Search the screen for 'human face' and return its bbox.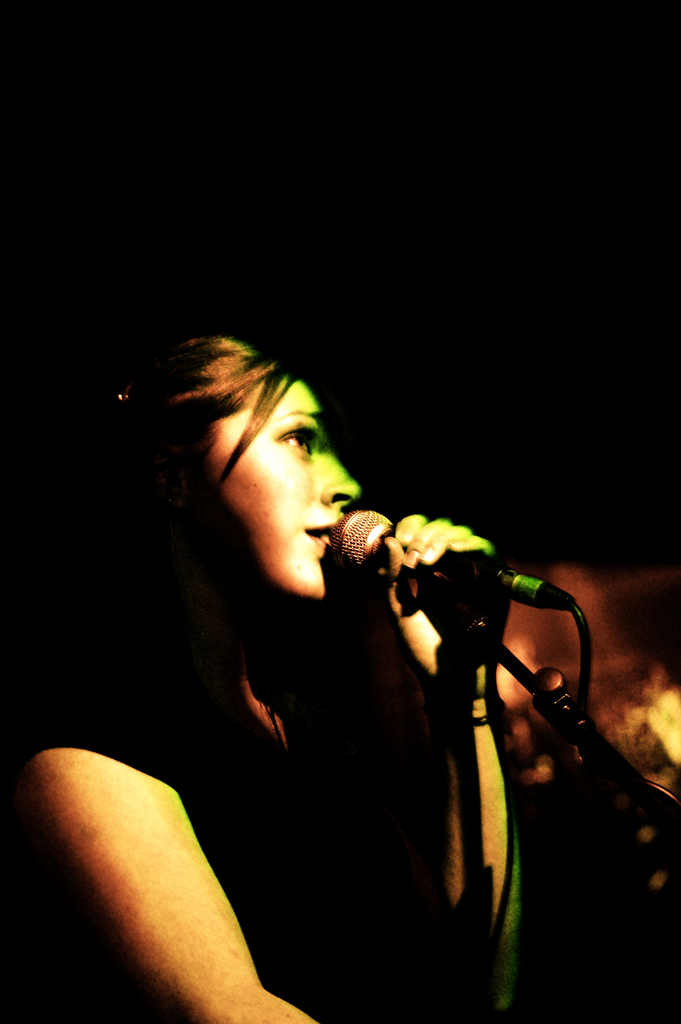
Found: x1=181, y1=356, x2=377, y2=611.
